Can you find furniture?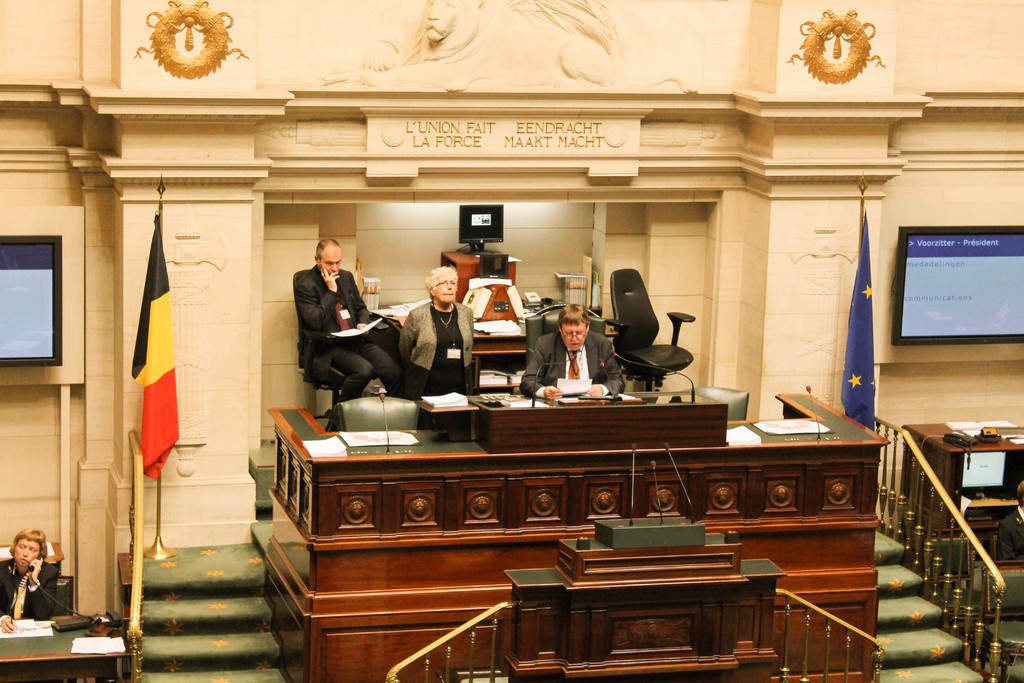
Yes, bounding box: locate(897, 420, 1023, 559).
